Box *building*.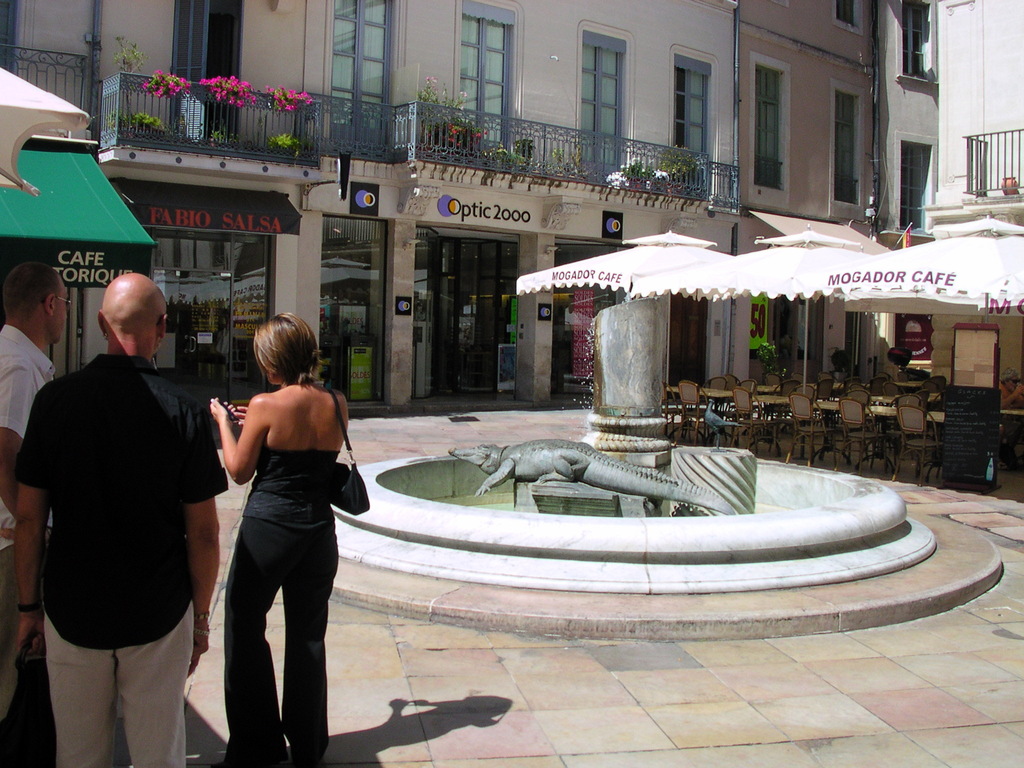
box=[712, 0, 877, 392].
